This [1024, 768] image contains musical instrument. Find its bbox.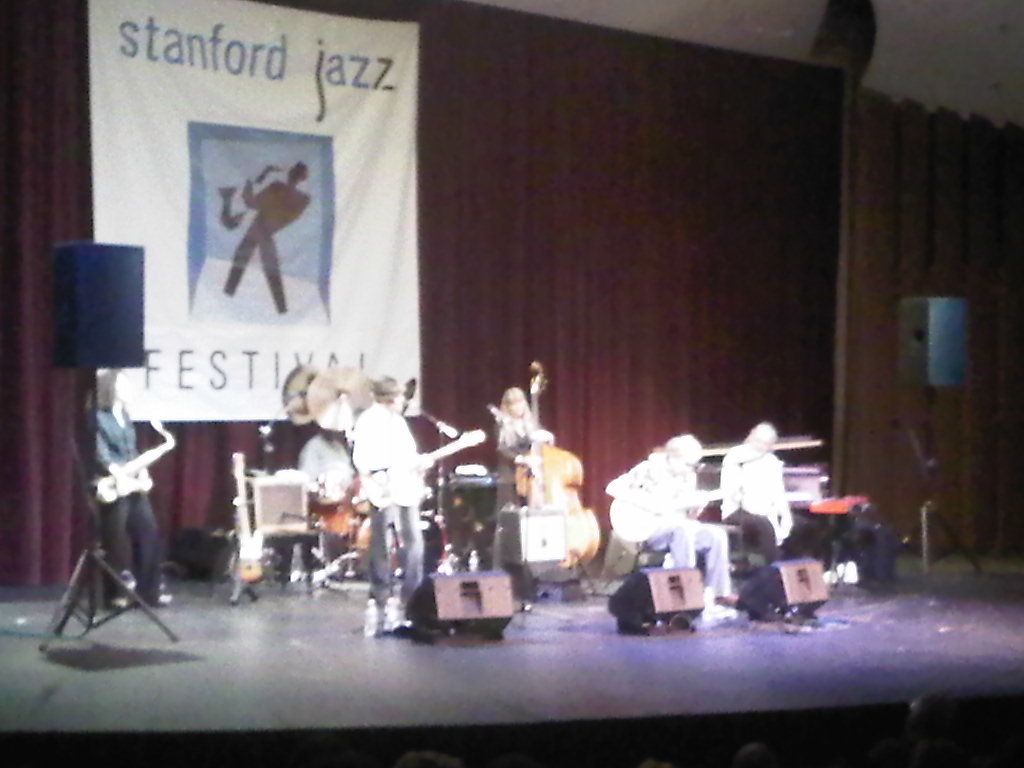
l=231, t=450, r=264, b=590.
